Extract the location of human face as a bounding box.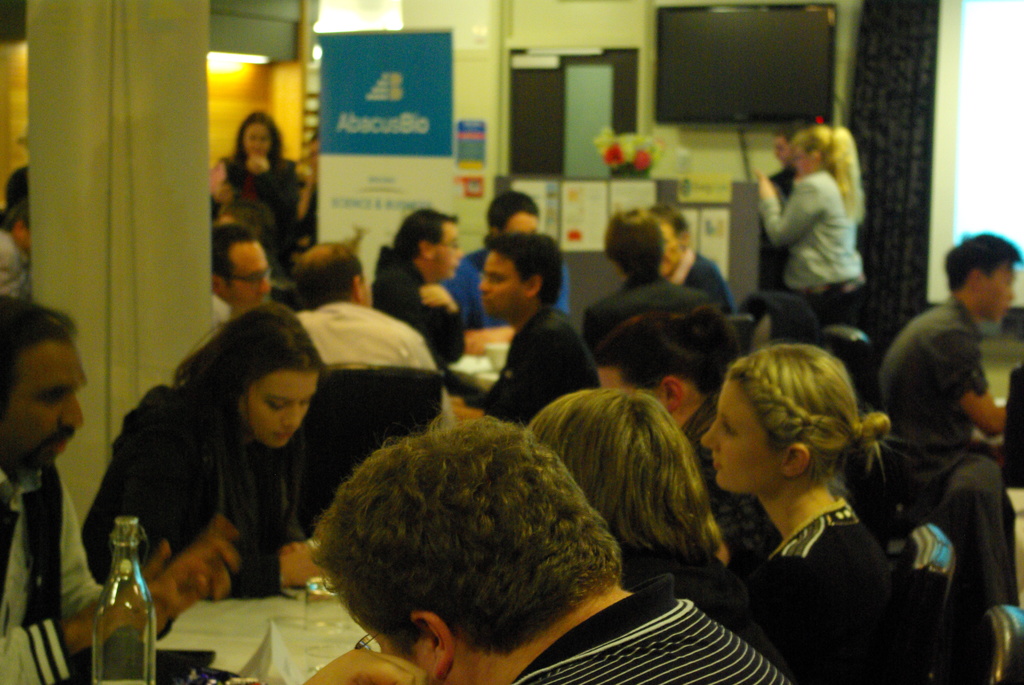
pyautogui.locateOnScreen(228, 241, 269, 315).
